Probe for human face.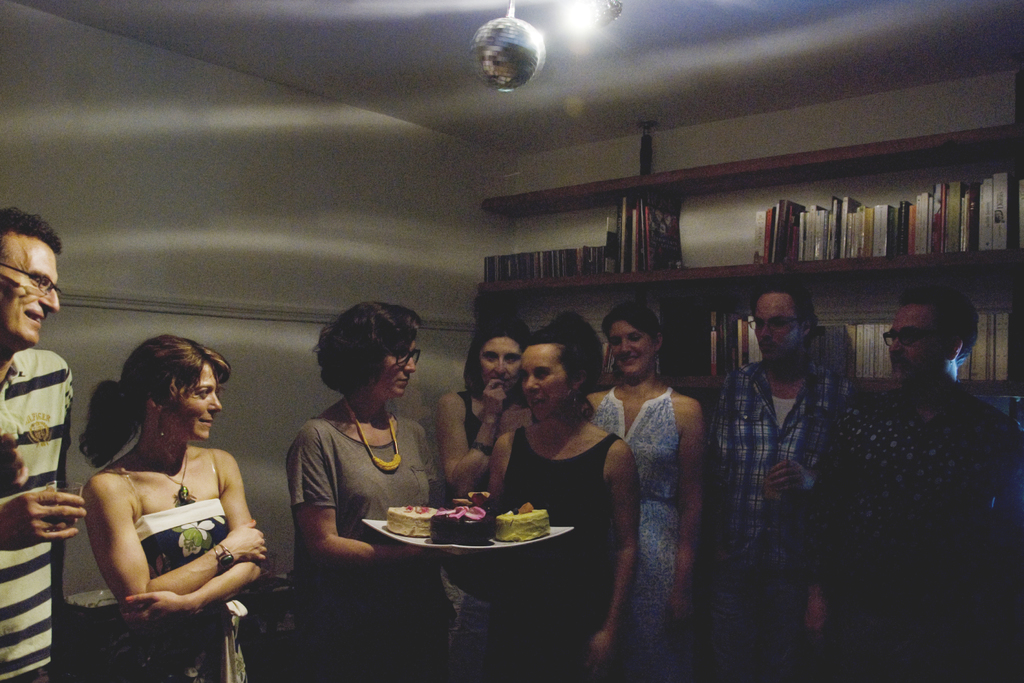
Probe result: detection(614, 320, 649, 375).
